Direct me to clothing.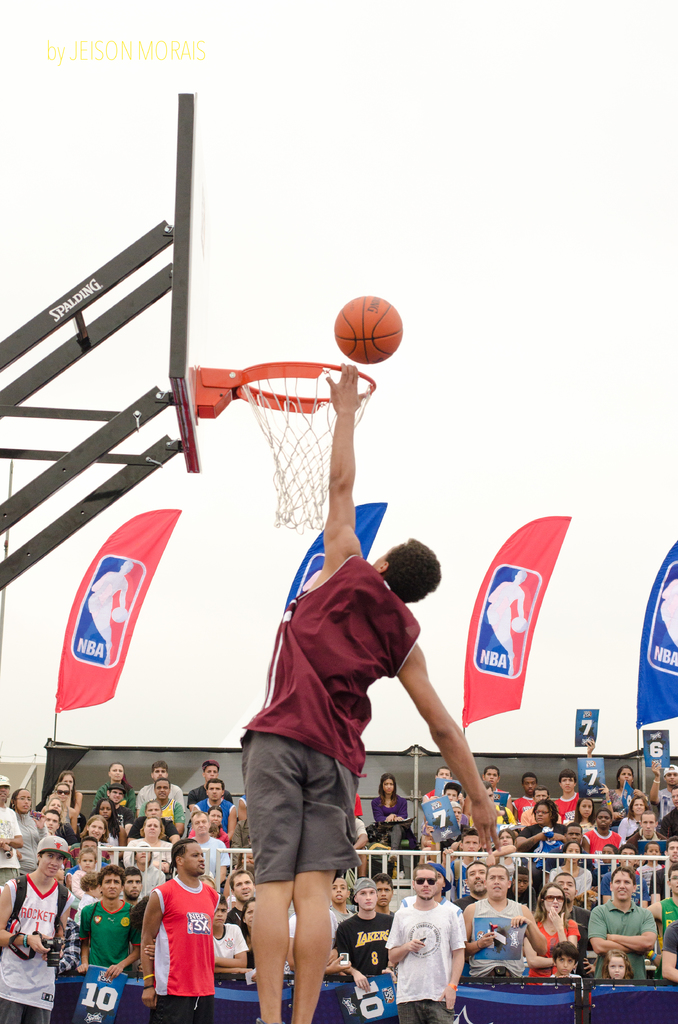
Direction: bbox=[599, 868, 645, 893].
